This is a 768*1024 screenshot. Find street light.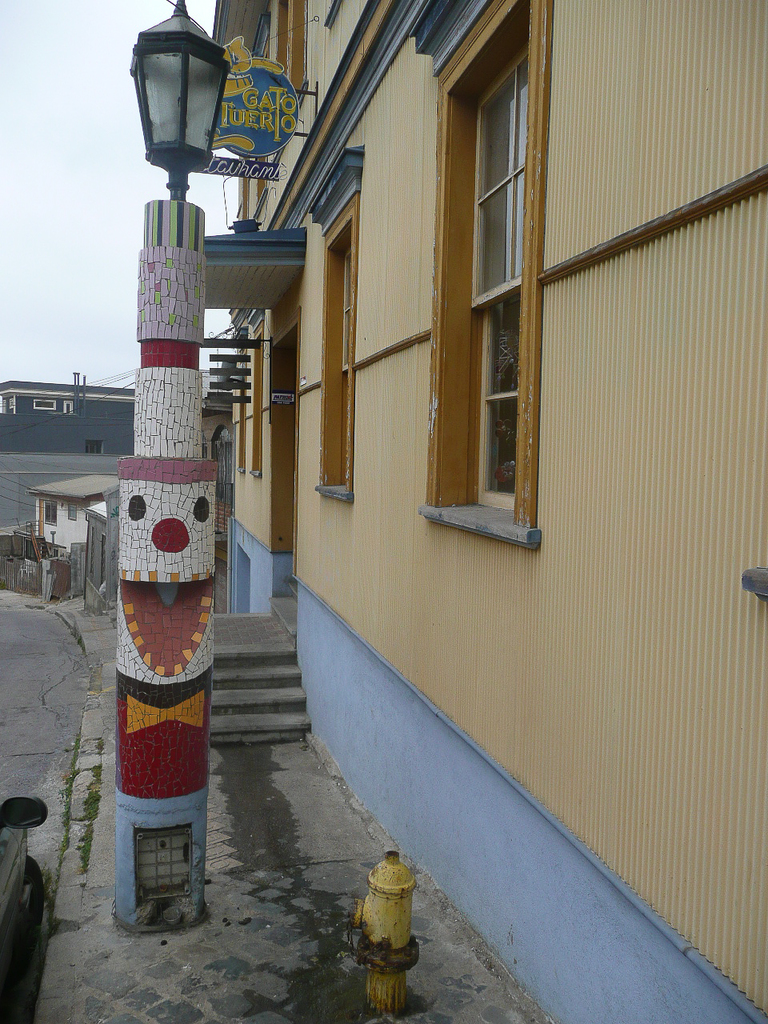
Bounding box: <box>114,6,272,234</box>.
